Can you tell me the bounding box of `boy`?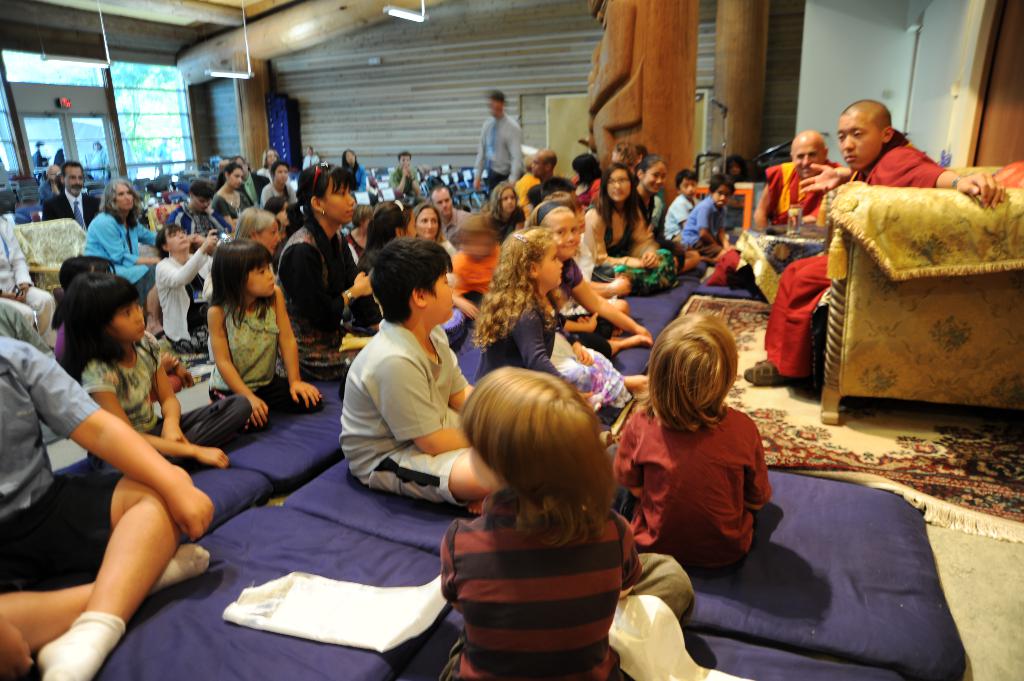
l=663, t=163, r=697, b=239.
